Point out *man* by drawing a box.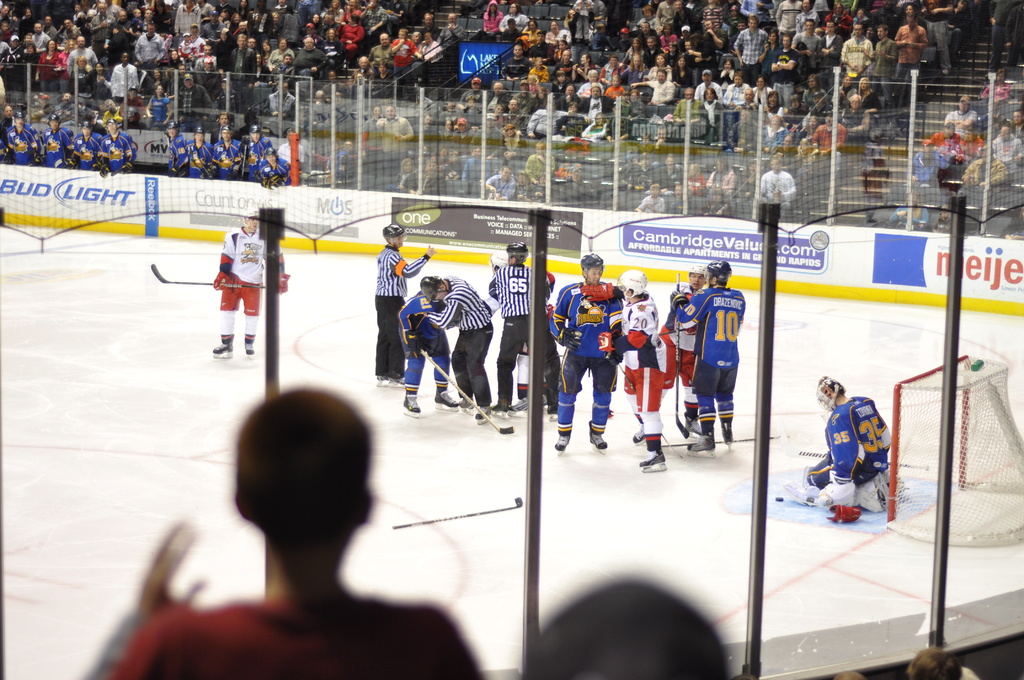
(193,55,221,101).
